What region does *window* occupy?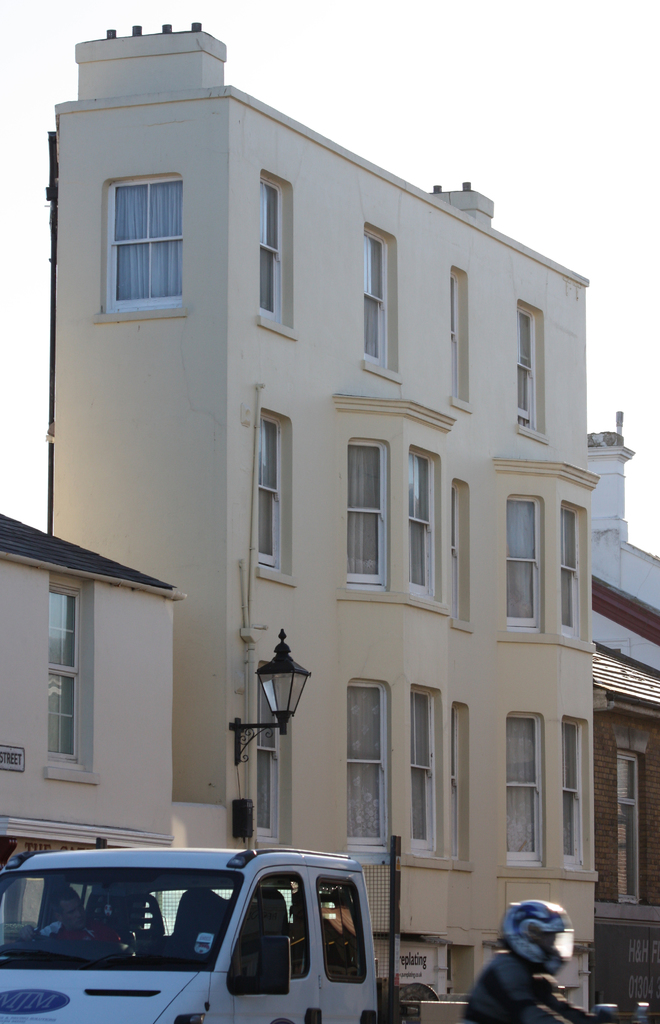
BBox(252, 409, 283, 579).
